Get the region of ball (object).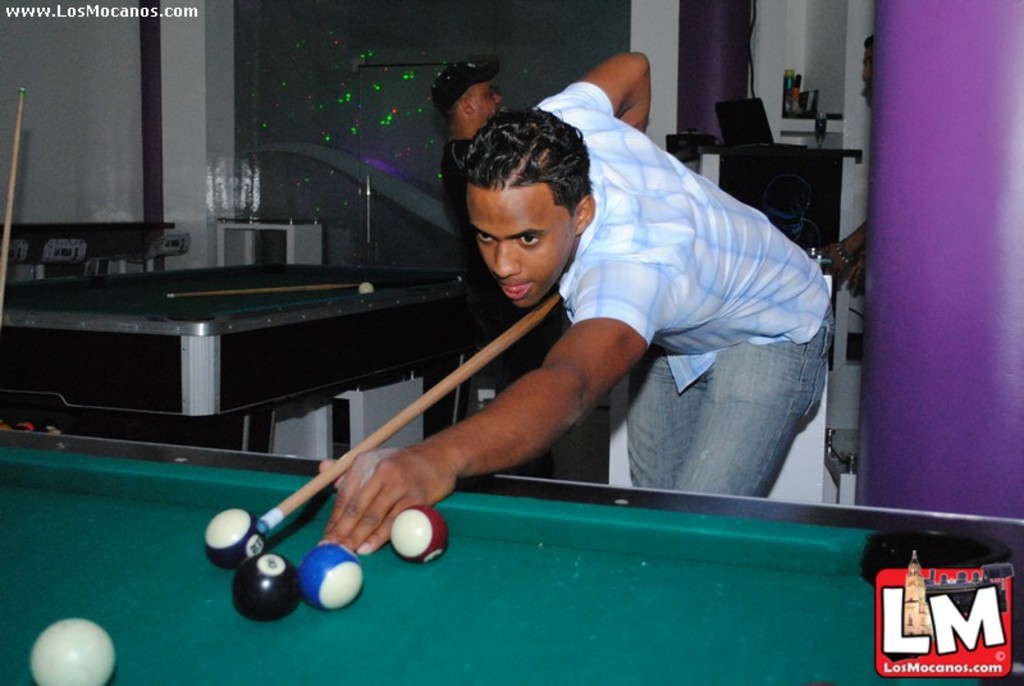
x1=237, y1=552, x2=298, y2=622.
